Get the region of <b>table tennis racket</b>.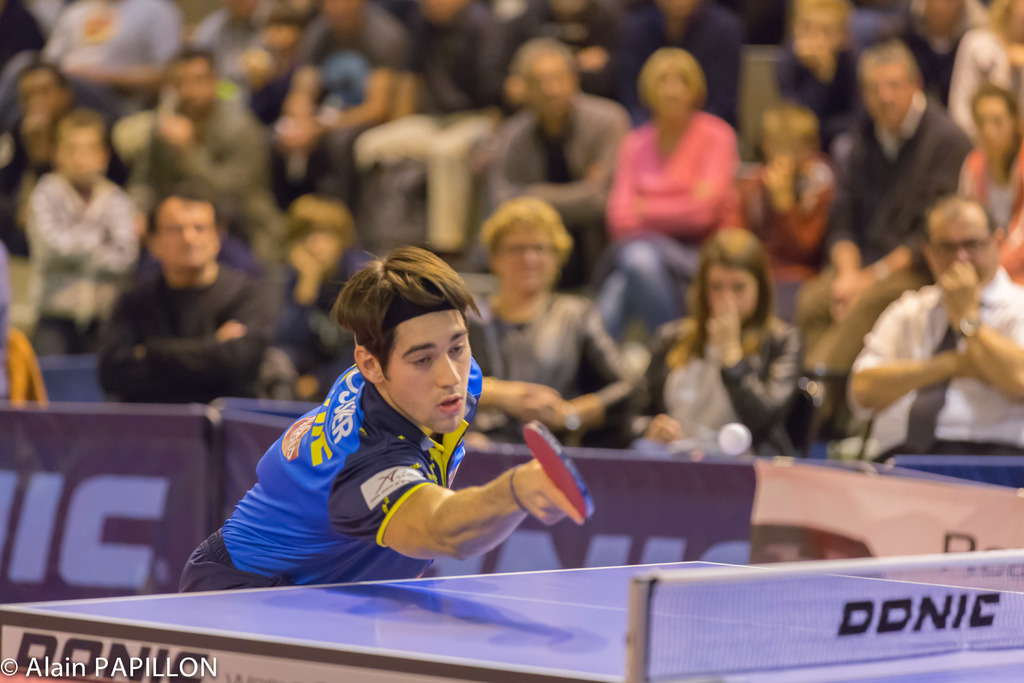
524, 420, 598, 523.
